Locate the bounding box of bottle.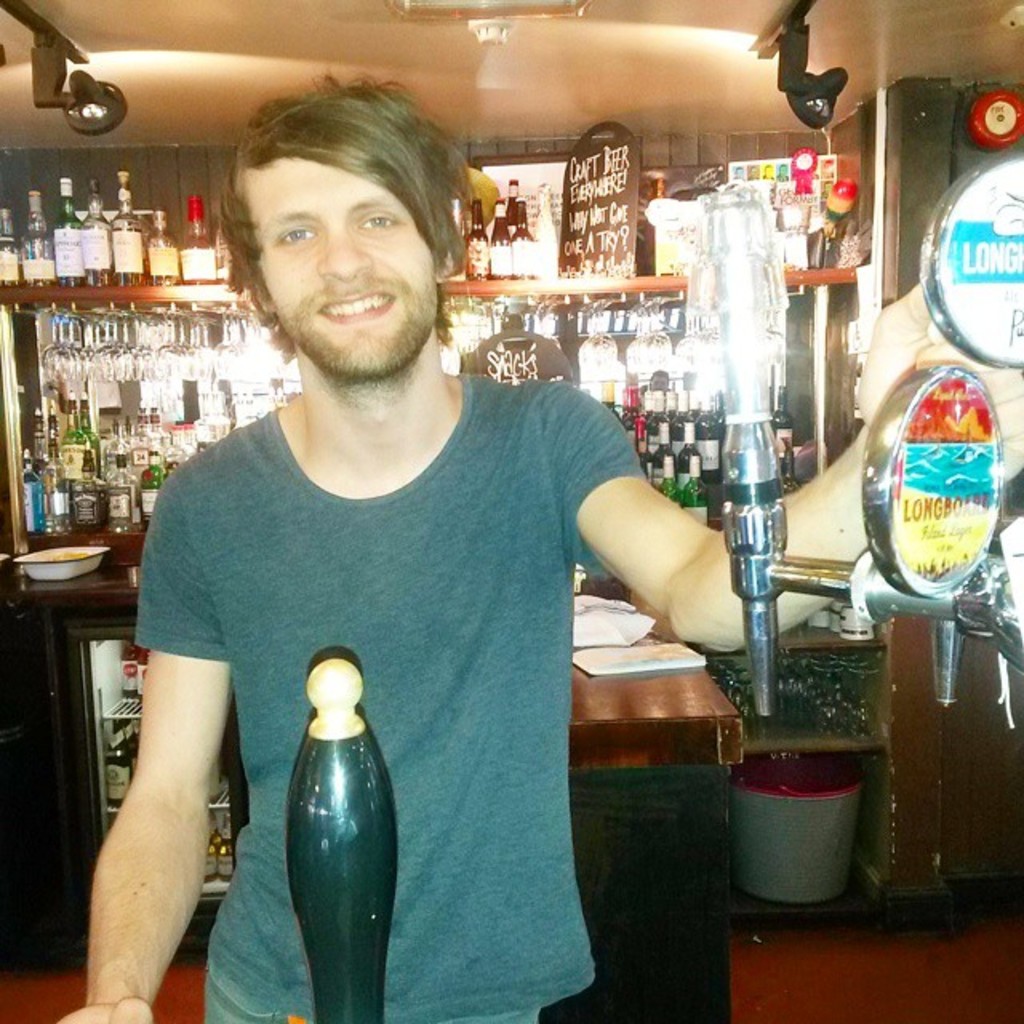
Bounding box: 8,434,45,554.
